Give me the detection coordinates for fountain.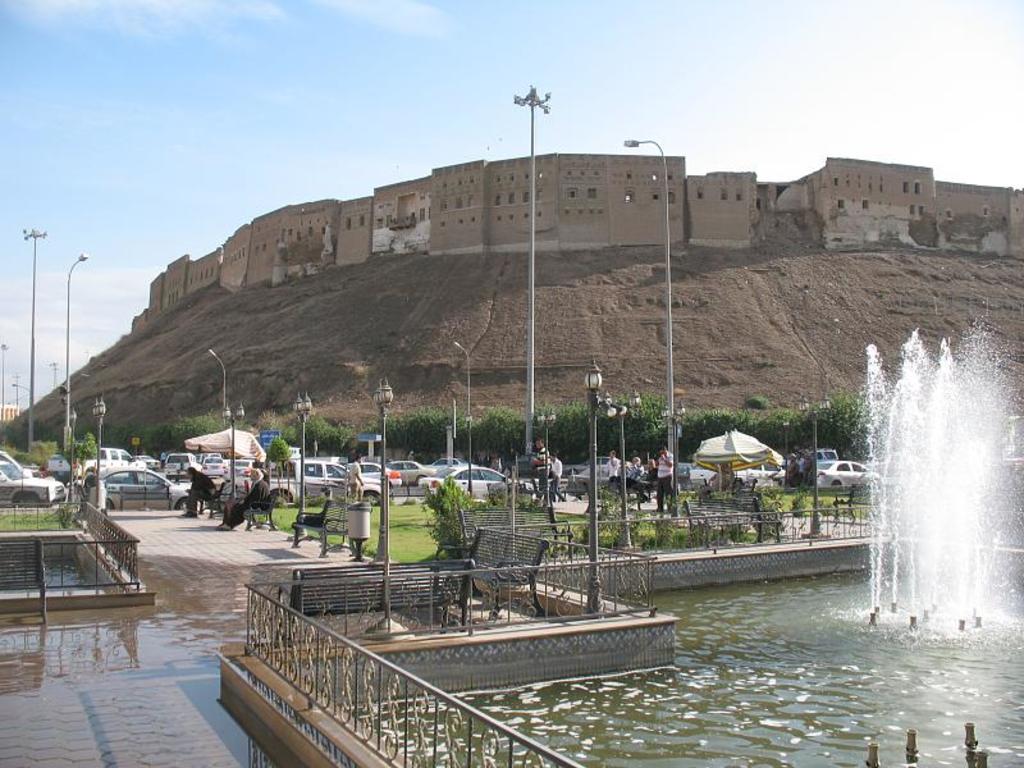
BBox(868, 346, 897, 627).
